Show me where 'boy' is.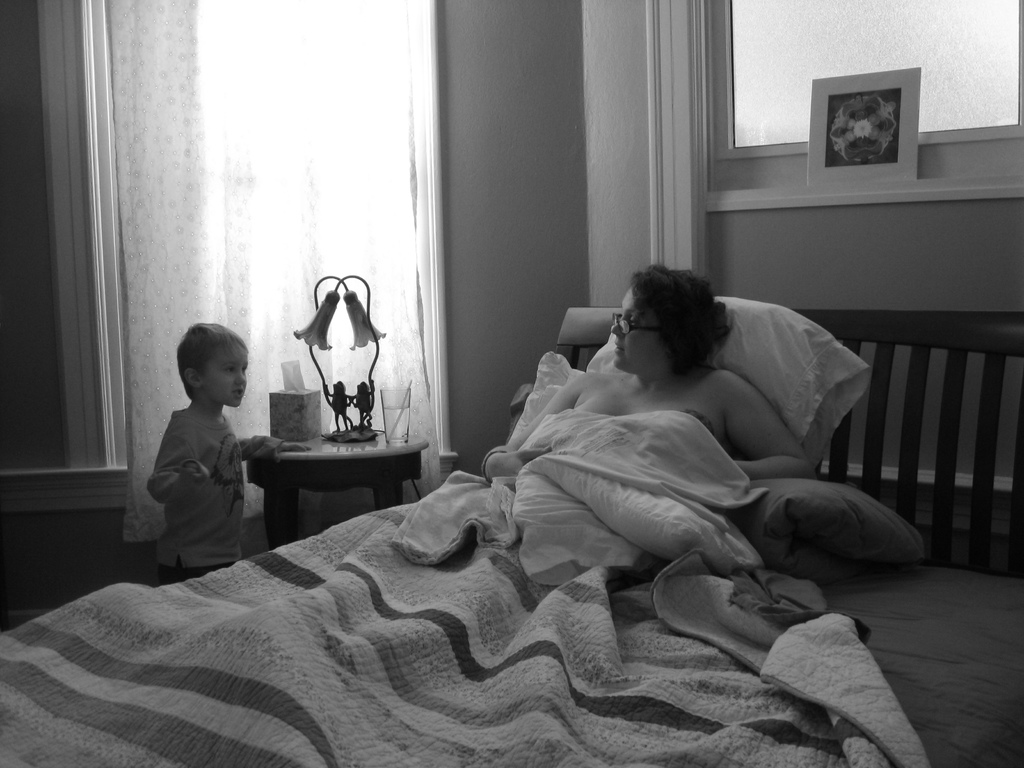
'boy' is at (127,321,275,588).
